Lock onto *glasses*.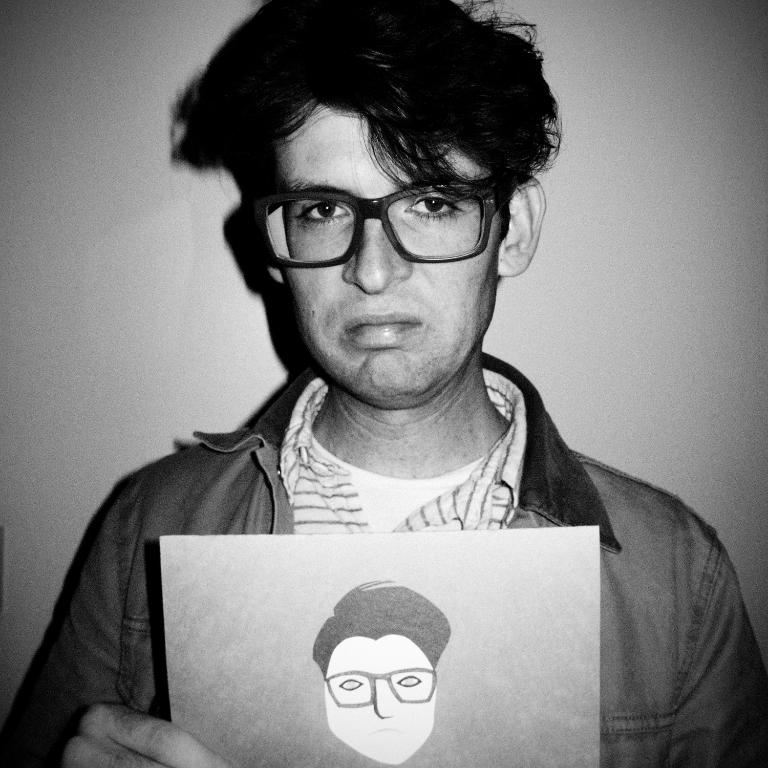
Locked: (left=248, top=157, right=531, bottom=276).
